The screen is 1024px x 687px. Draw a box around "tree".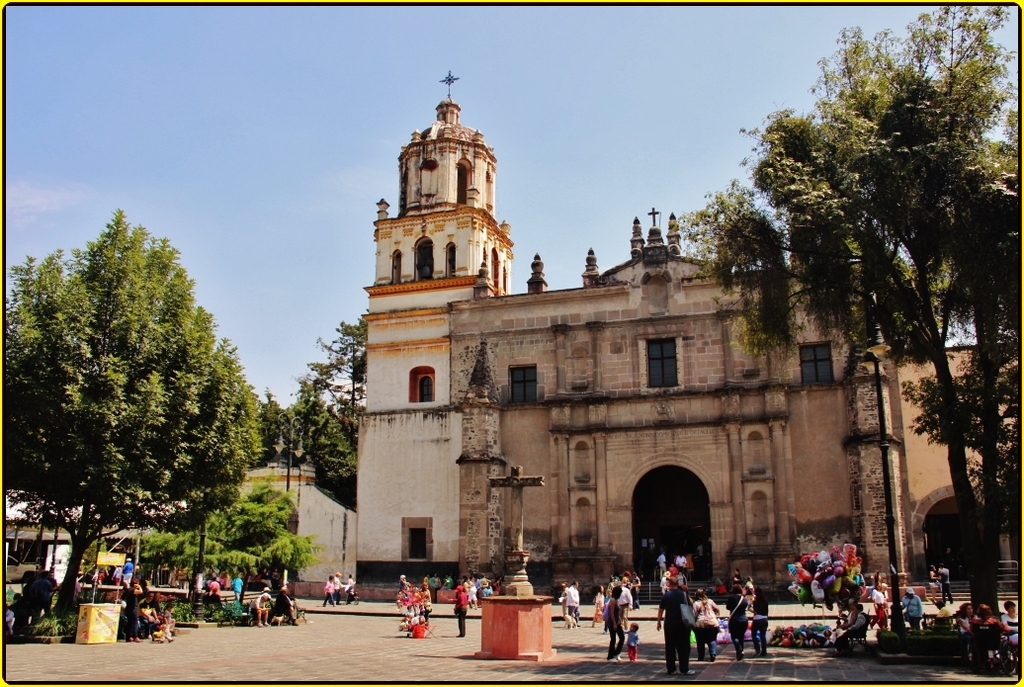
(254,392,295,473).
